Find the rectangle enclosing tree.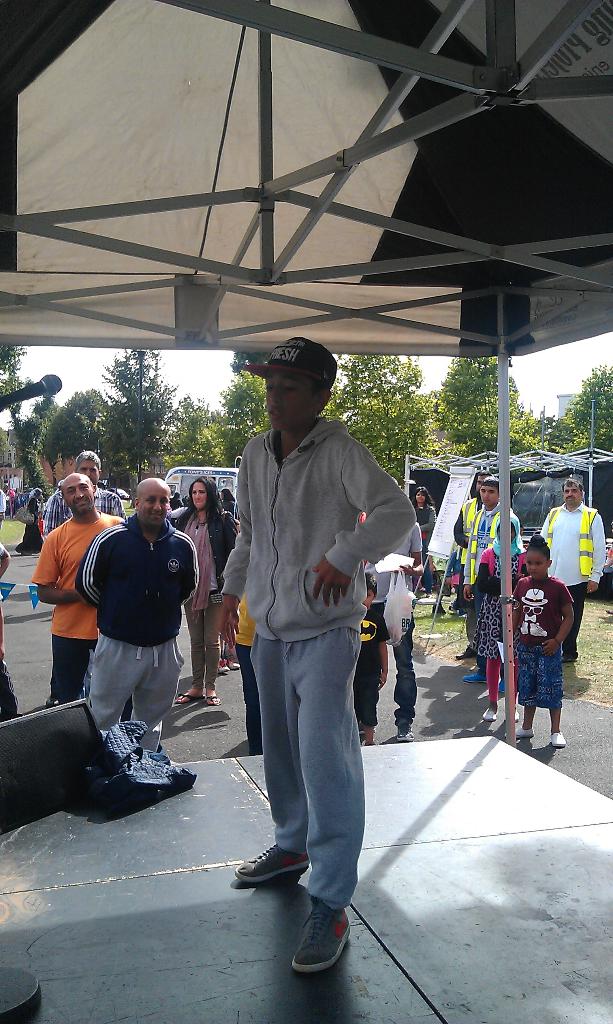
bbox=(321, 351, 432, 489).
